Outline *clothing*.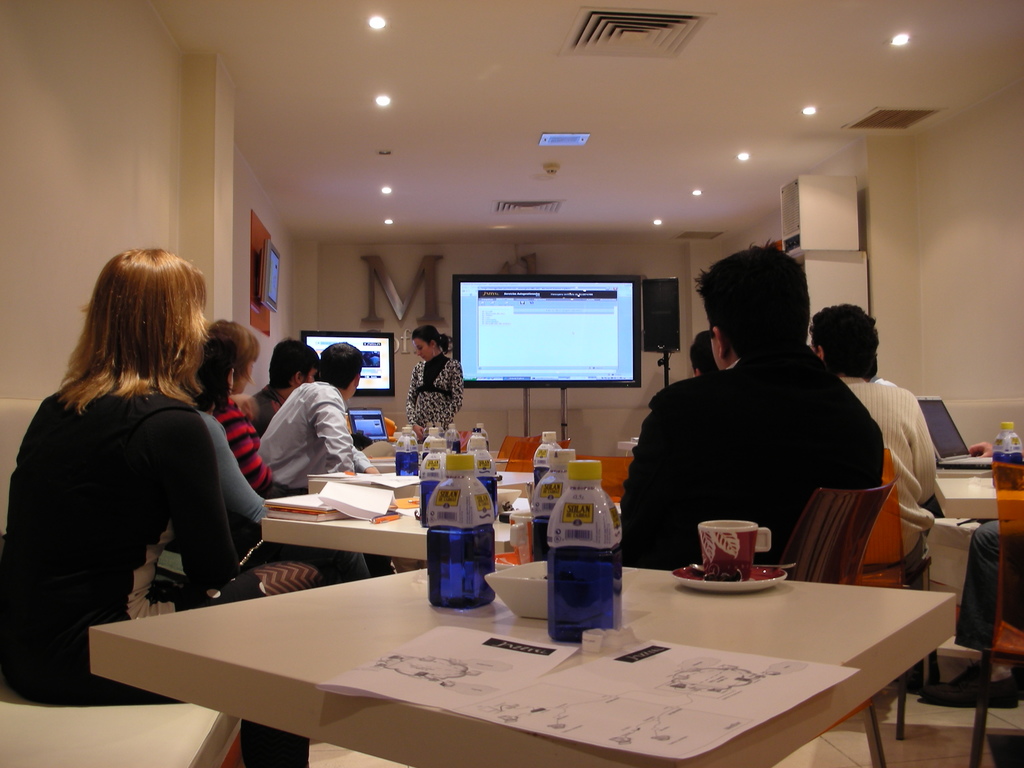
Outline: x1=408, y1=351, x2=469, y2=446.
